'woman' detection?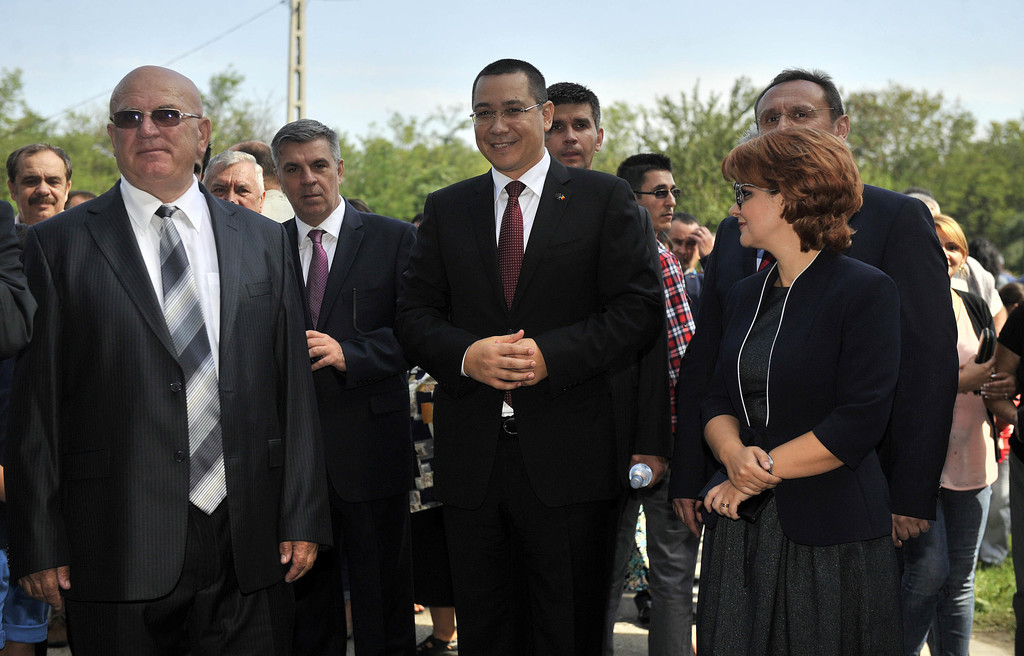
[698,85,950,655]
